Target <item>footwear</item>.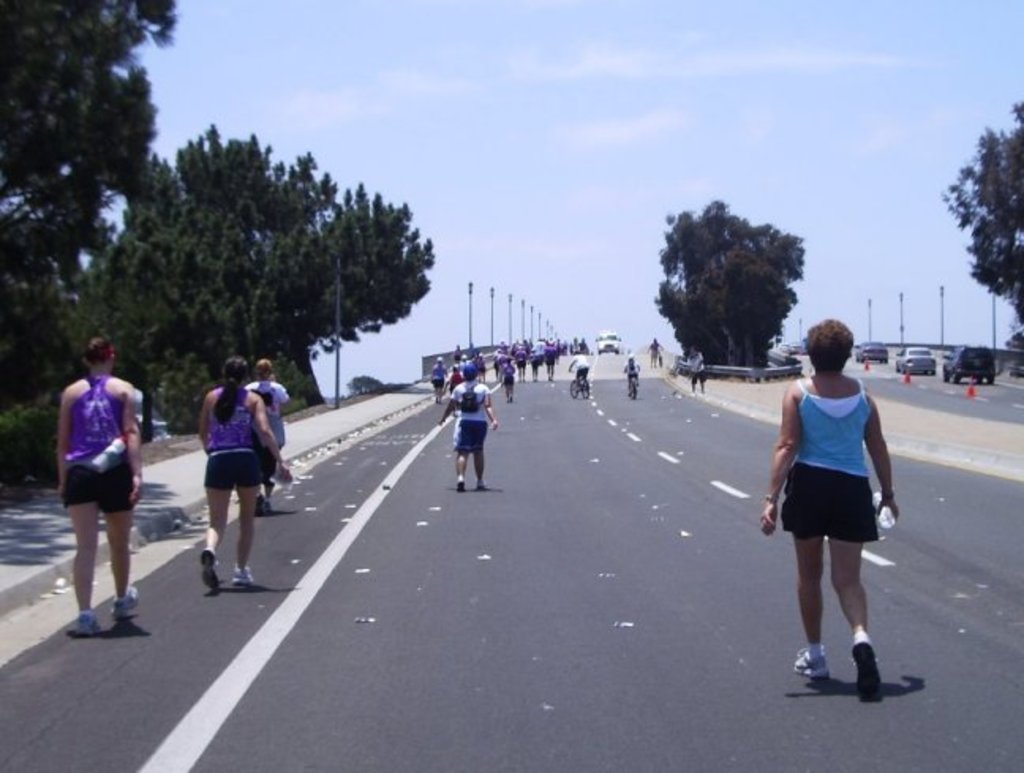
Target region: [476, 482, 495, 495].
